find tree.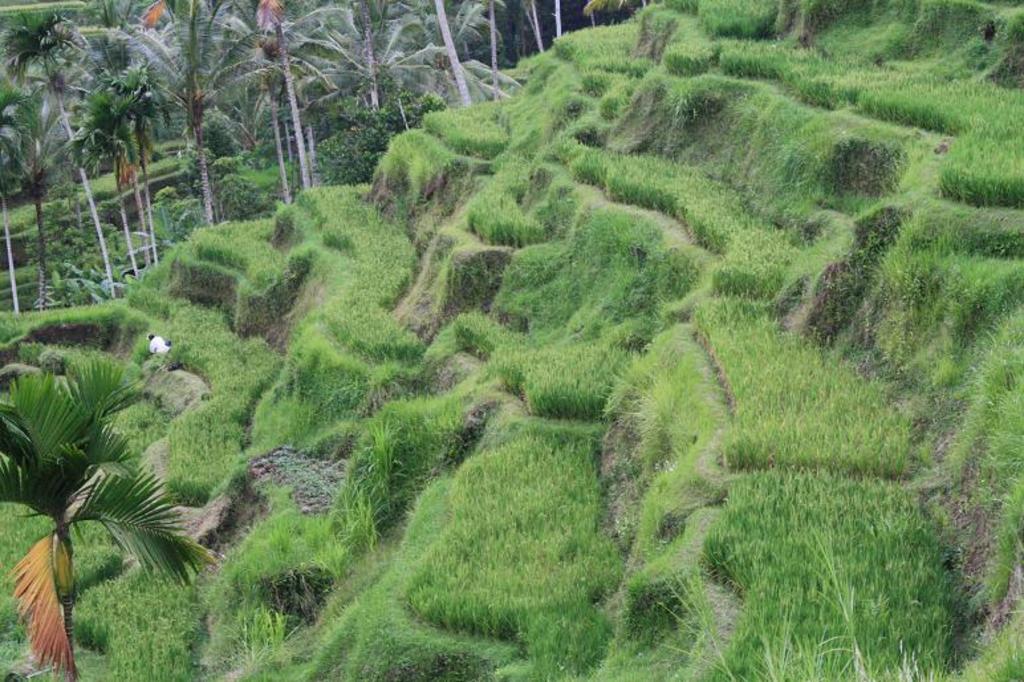
<bbox>68, 70, 151, 279</bbox>.
